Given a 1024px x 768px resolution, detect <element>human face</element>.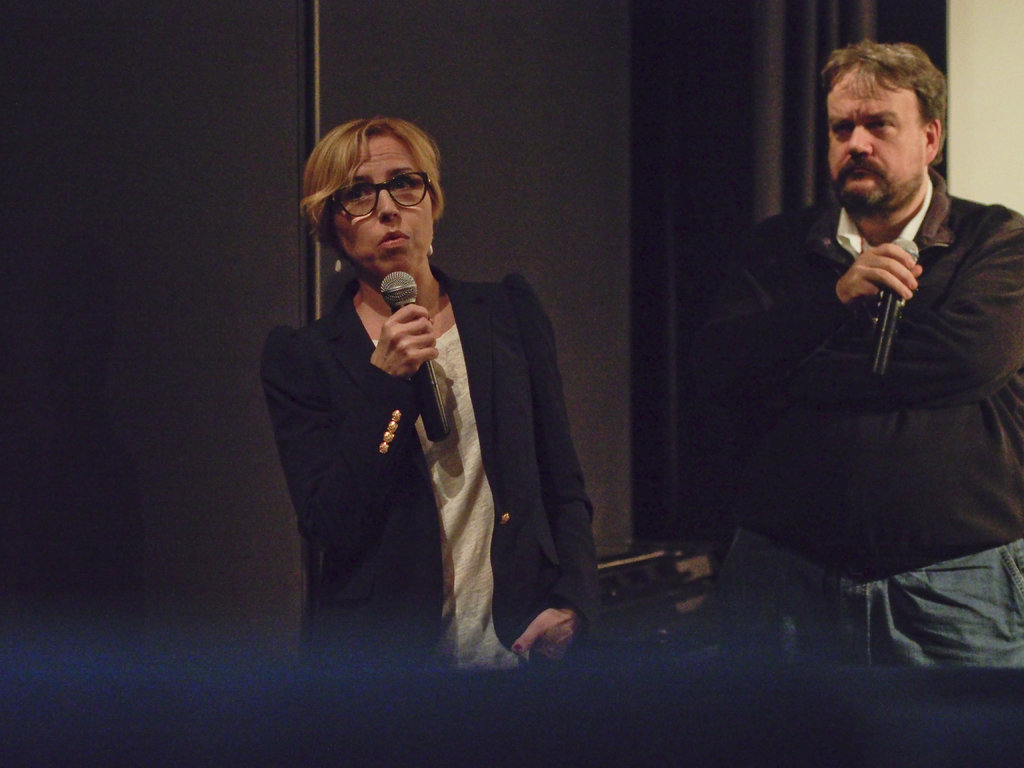
bbox(829, 65, 924, 208).
